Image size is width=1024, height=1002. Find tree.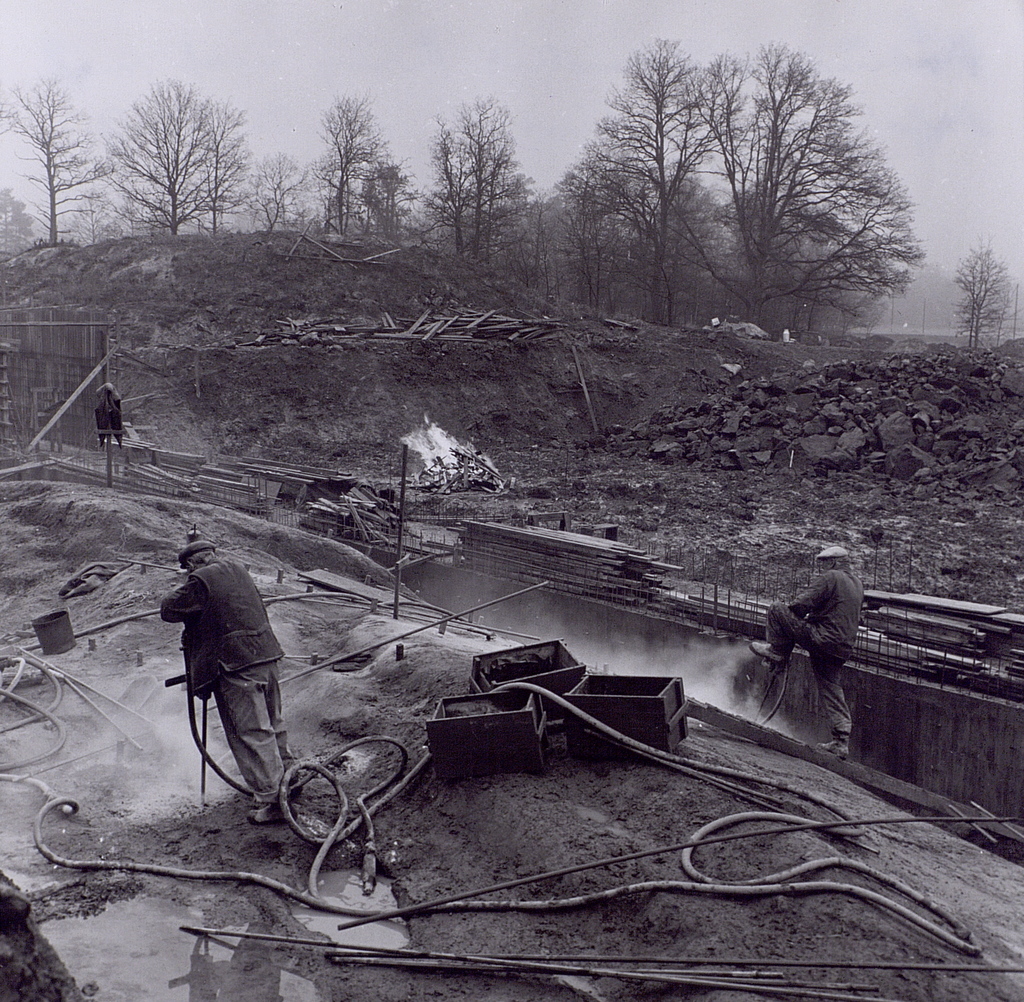
424, 100, 524, 259.
